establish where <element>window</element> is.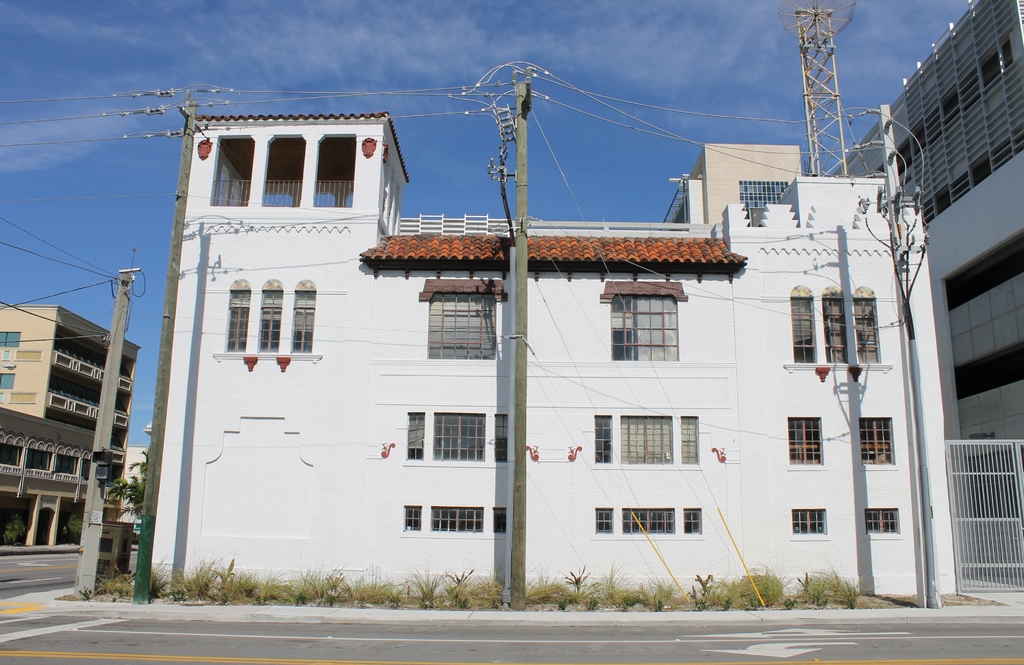
Established at box(588, 502, 618, 539).
